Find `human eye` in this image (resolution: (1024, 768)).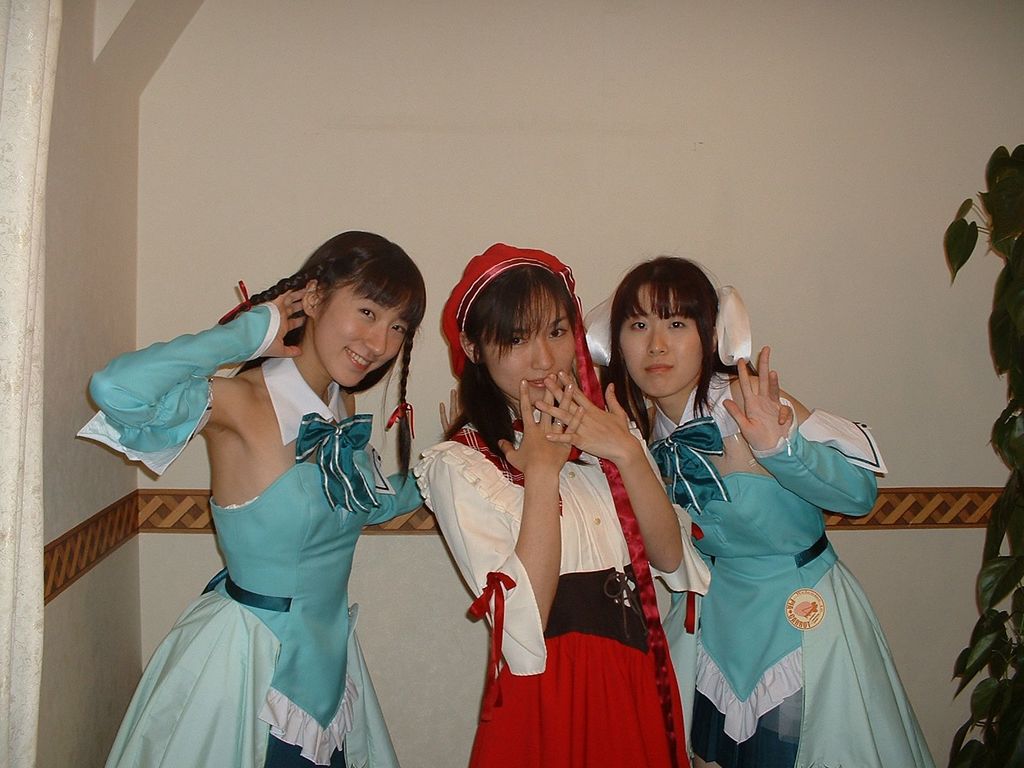
[356,305,377,323].
